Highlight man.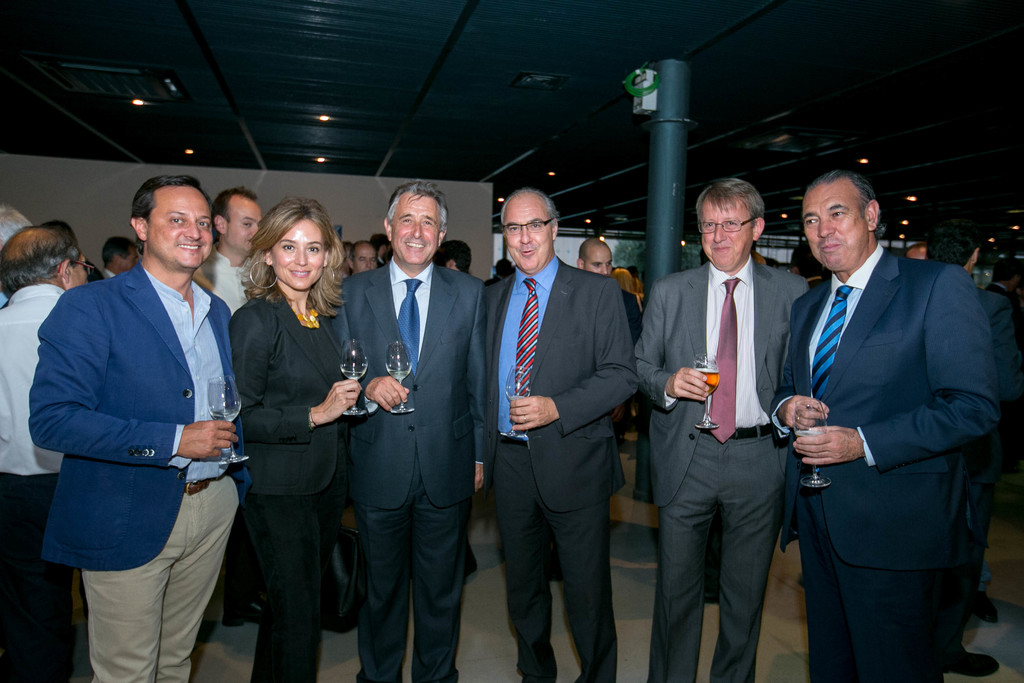
Highlighted region: x1=472 y1=186 x2=646 y2=682.
